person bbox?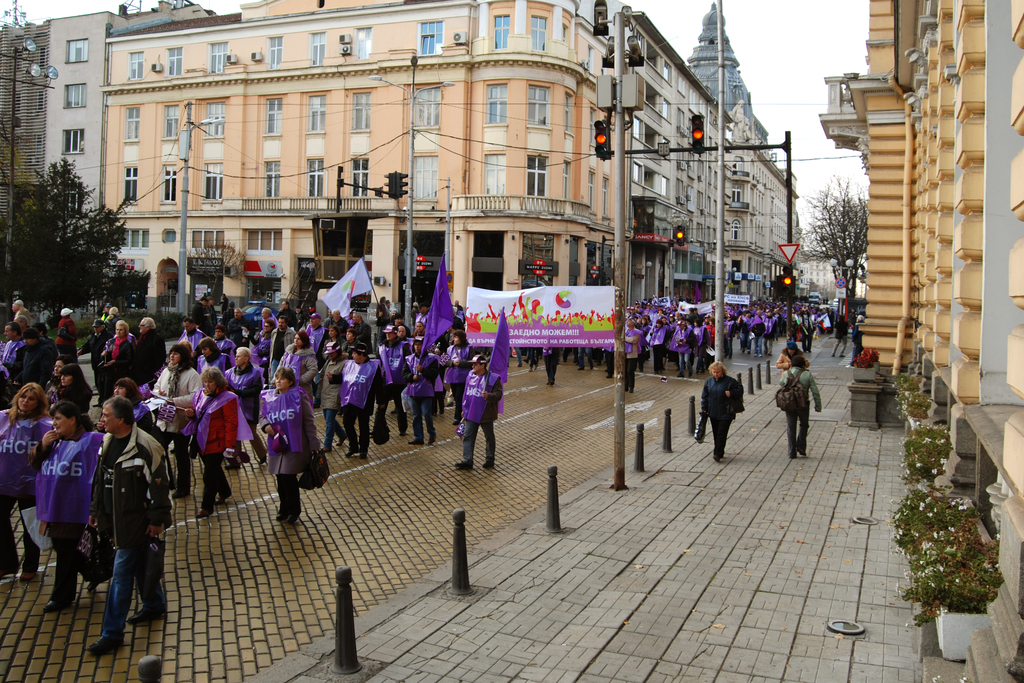
left=463, top=349, right=500, bottom=473
